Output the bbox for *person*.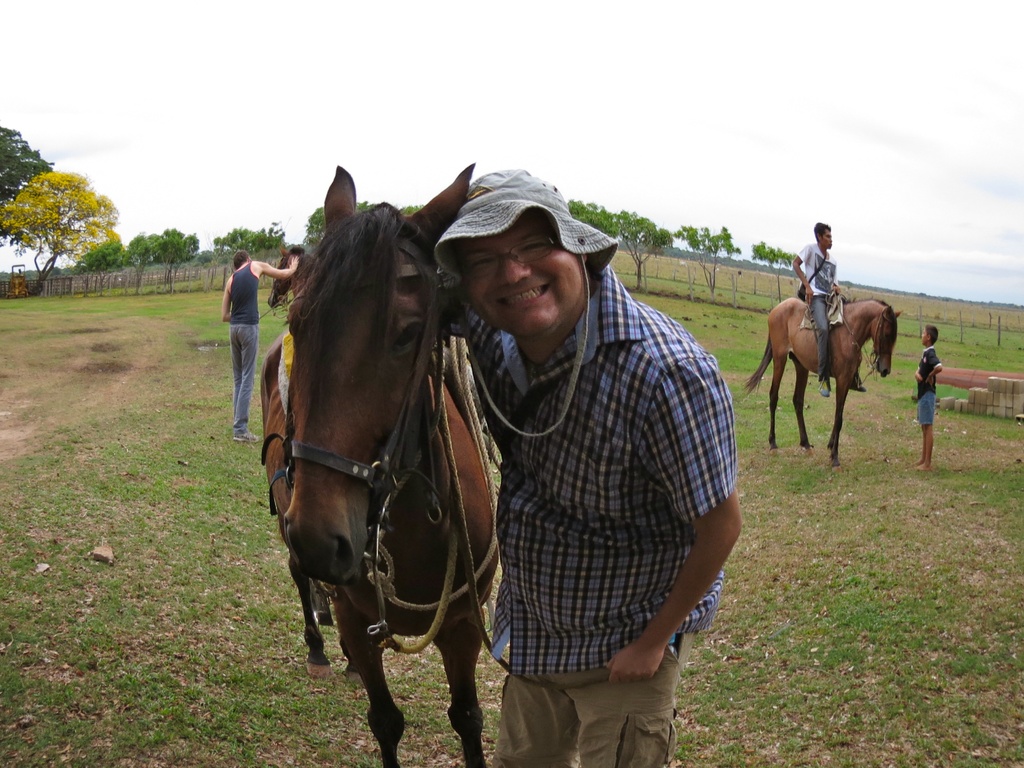
<box>909,323,947,471</box>.
